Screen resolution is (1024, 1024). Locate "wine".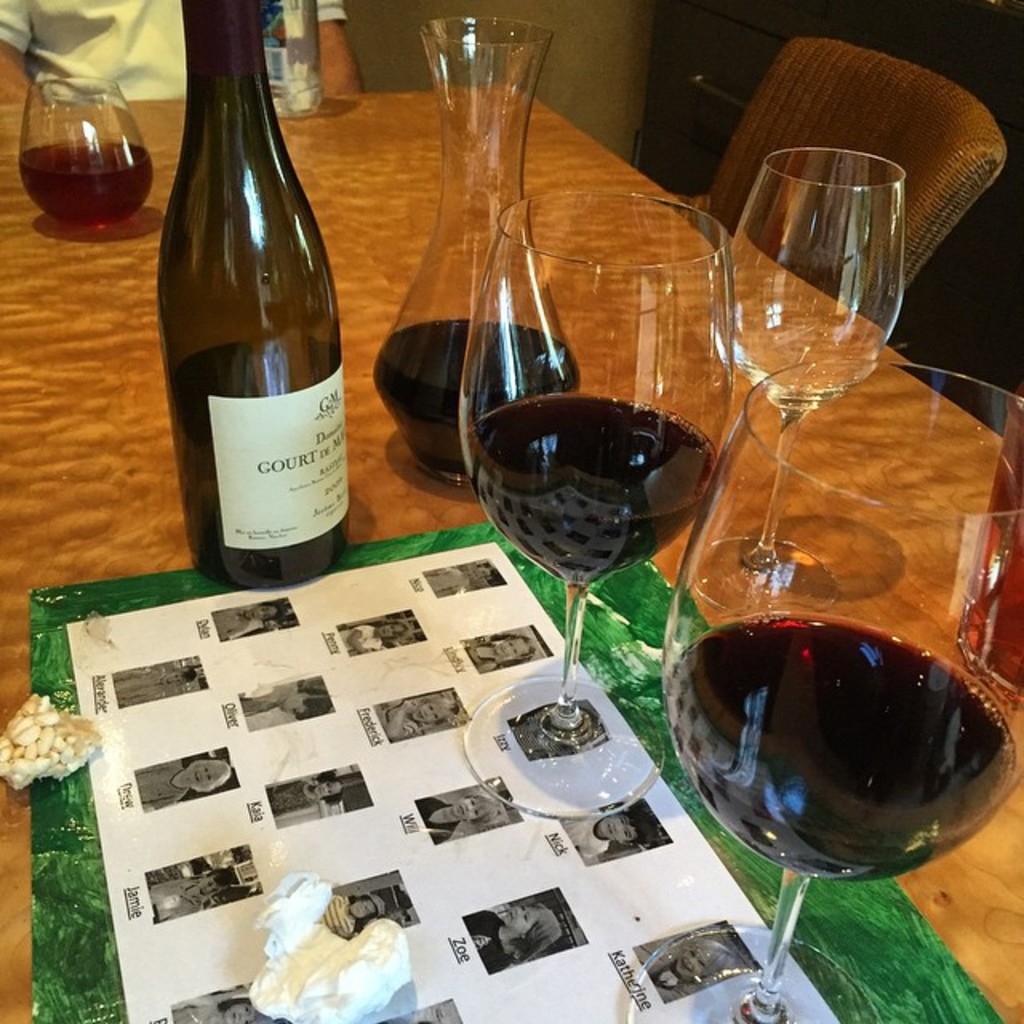
149, 0, 344, 598.
